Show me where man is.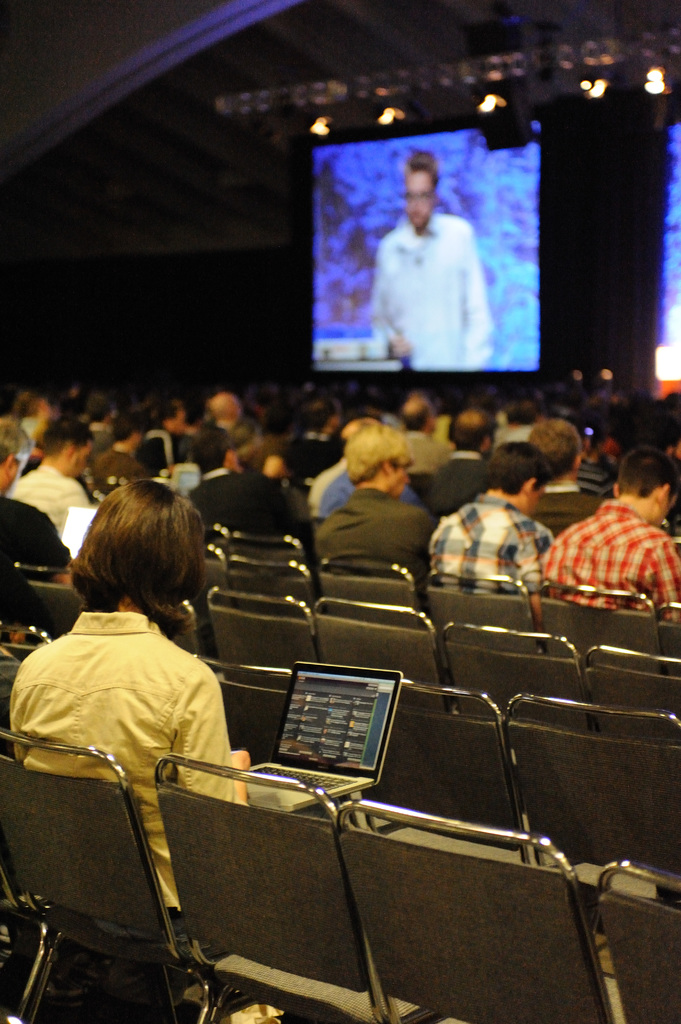
man is at pyautogui.locateOnScreen(541, 440, 680, 620).
